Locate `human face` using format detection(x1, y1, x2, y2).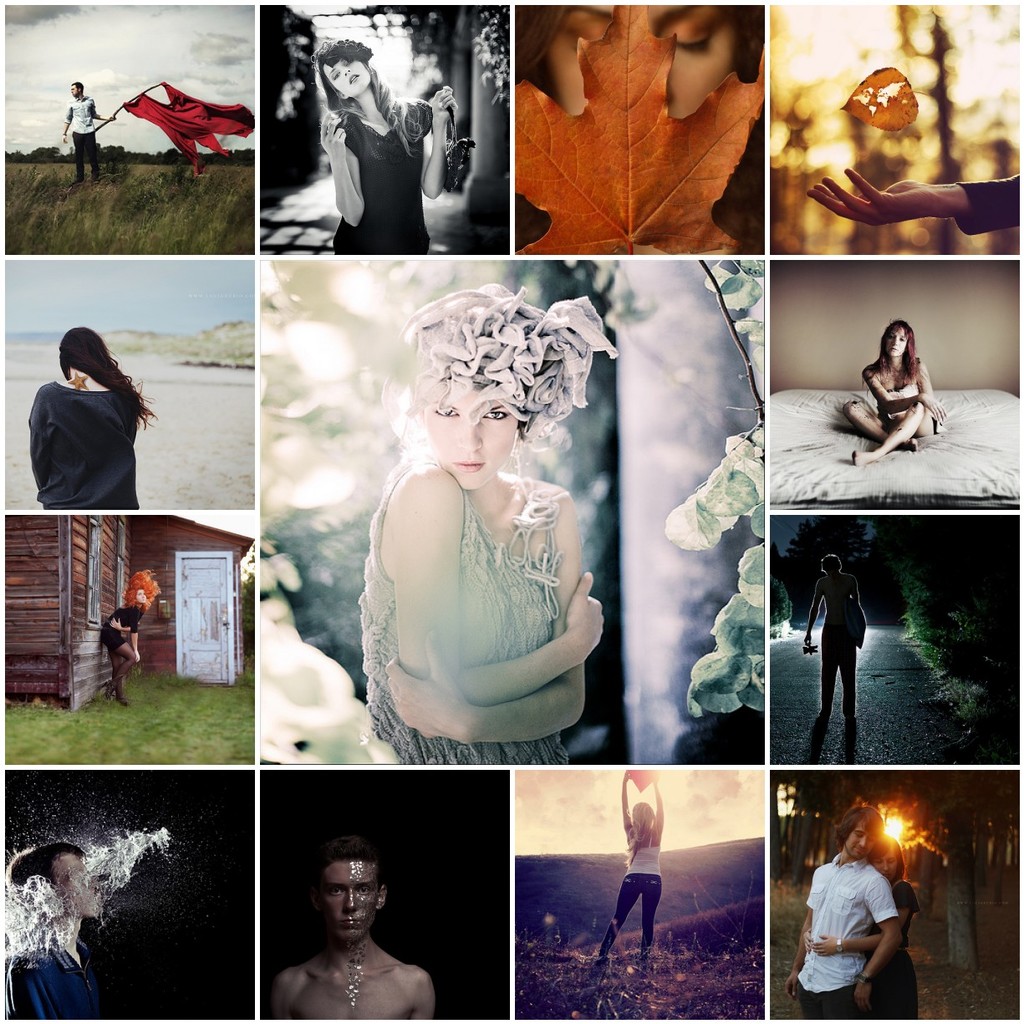
detection(886, 329, 908, 357).
